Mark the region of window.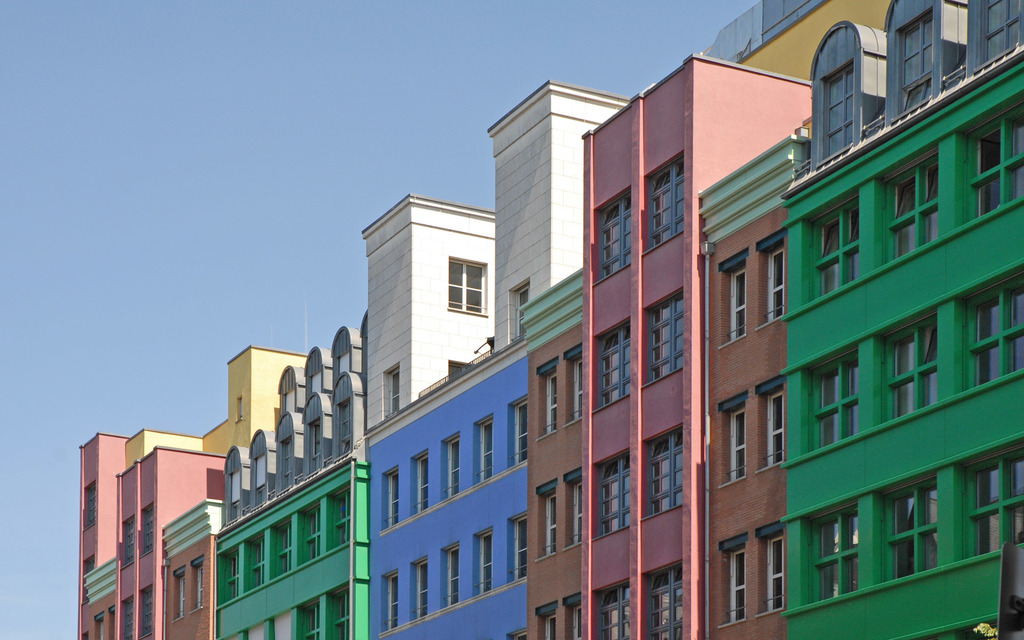
Region: rect(588, 314, 632, 417).
